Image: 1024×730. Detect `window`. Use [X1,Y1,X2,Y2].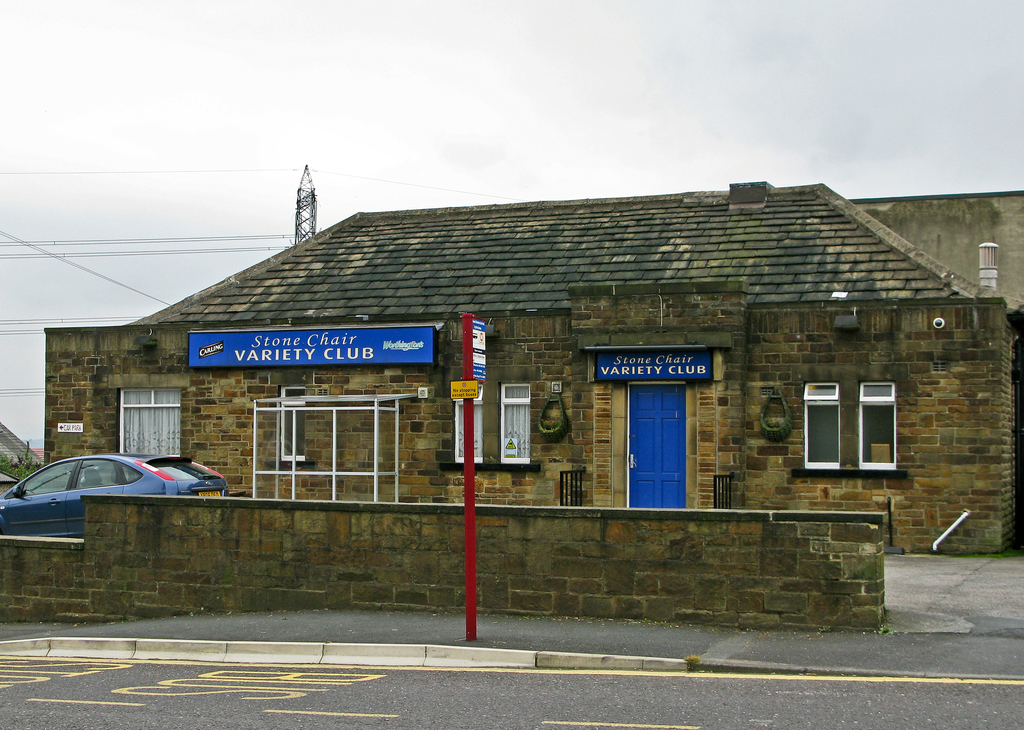
[801,374,883,488].
